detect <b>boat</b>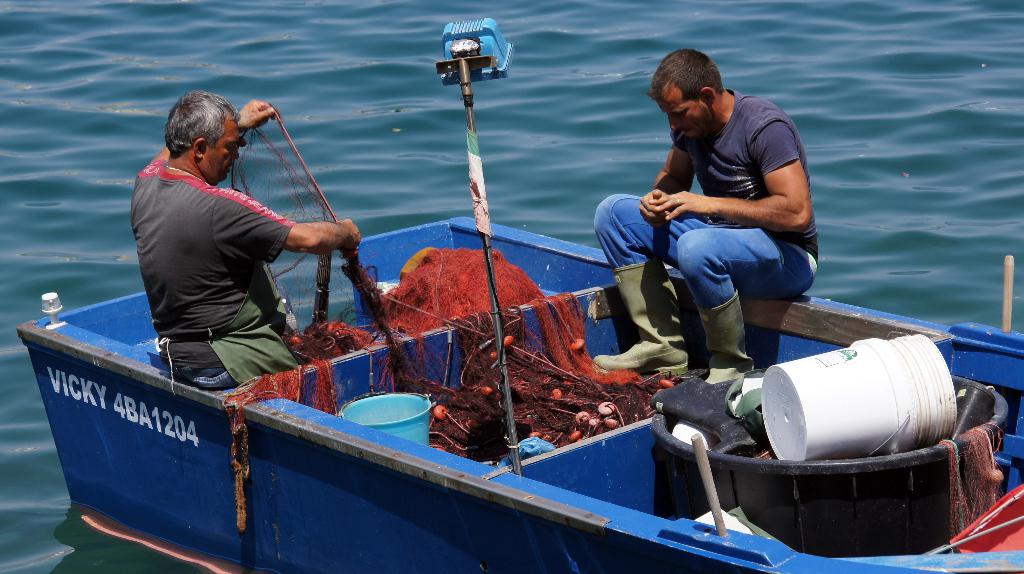
(16, 210, 1023, 573)
